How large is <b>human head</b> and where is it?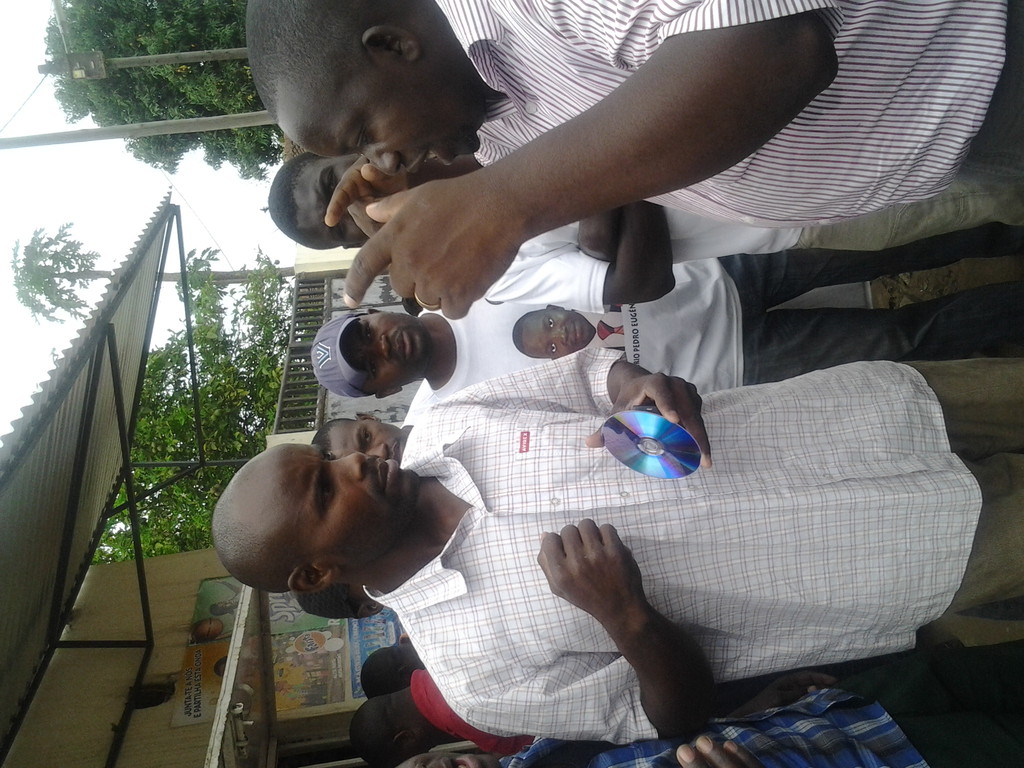
Bounding box: {"left": 214, "top": 440, "right": 419, "bottom": 605}.
